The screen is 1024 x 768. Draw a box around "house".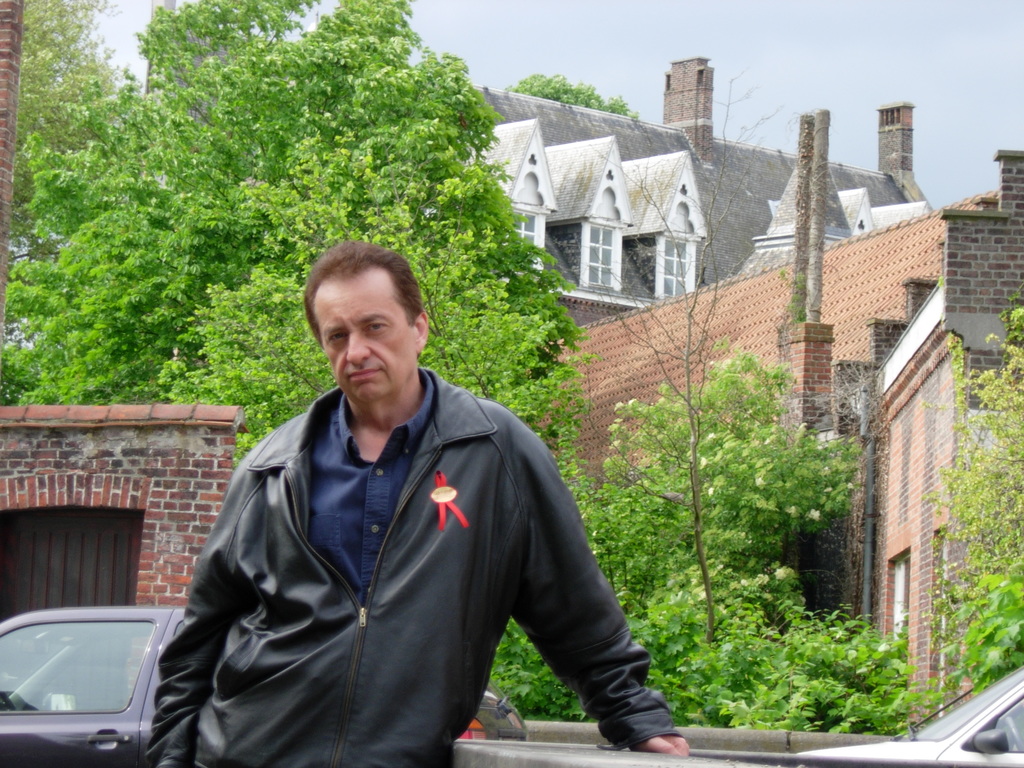
box=[137, 0, 938, 337].
